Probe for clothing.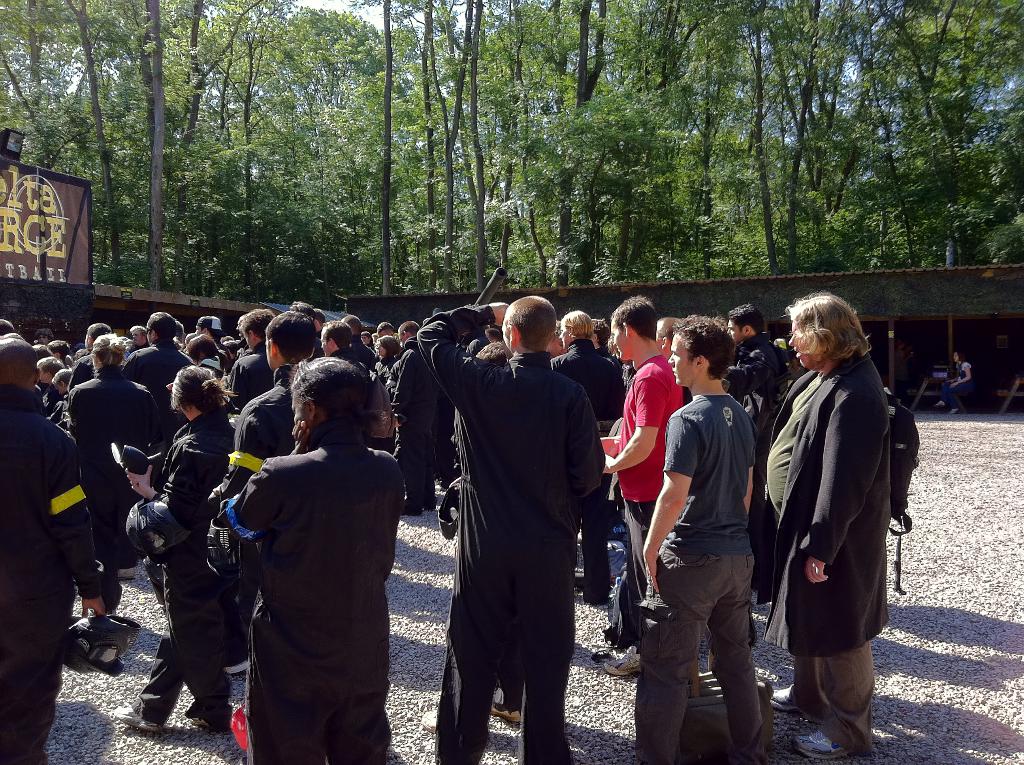
Probe result: {"x1": 614, "y1": 360, "x2": 687, "y2": 501}.
